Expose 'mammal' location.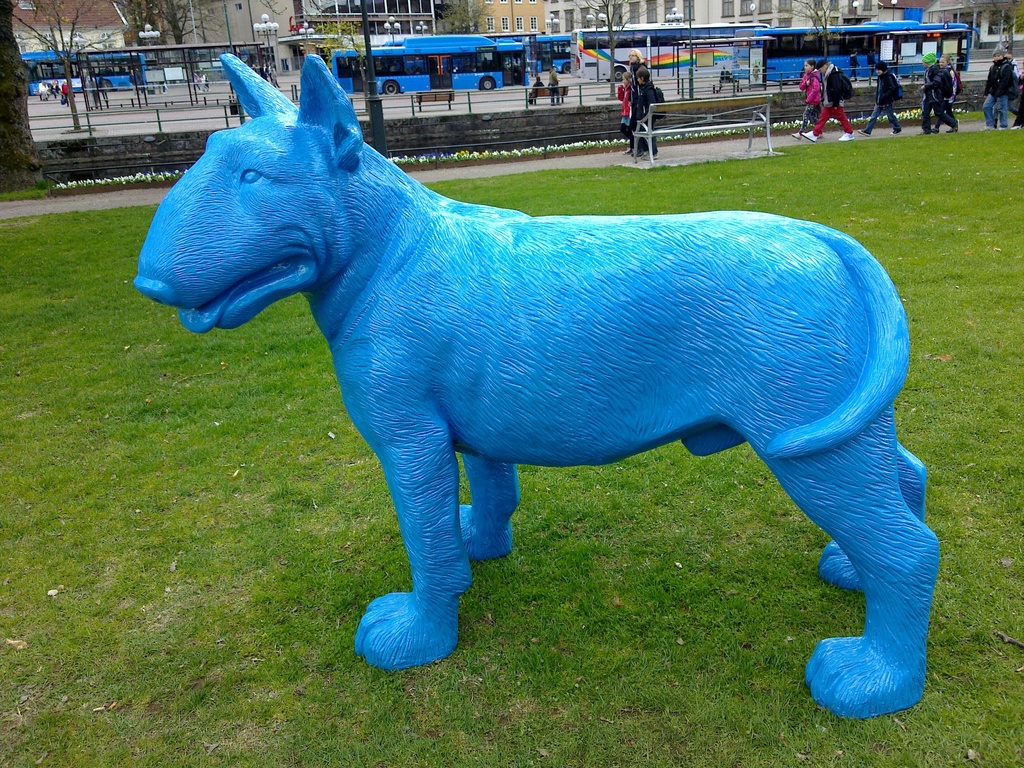
Exposed at crop(40, 81, 49, 99).
